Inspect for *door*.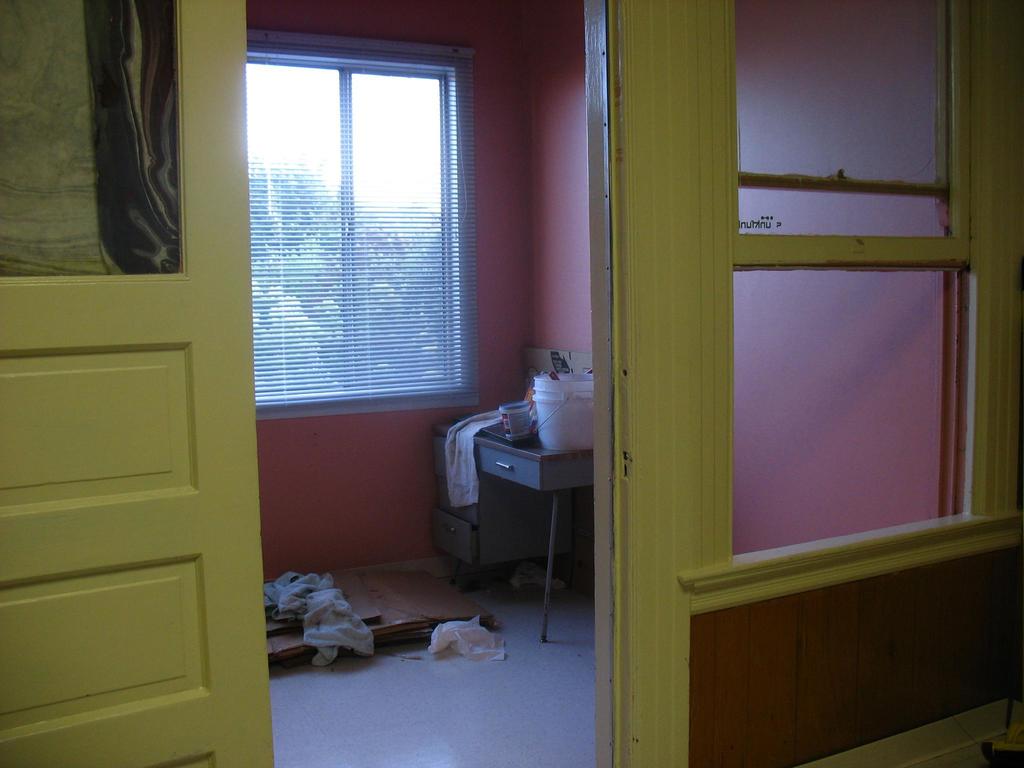
Inspection: (0,0,277,767).
